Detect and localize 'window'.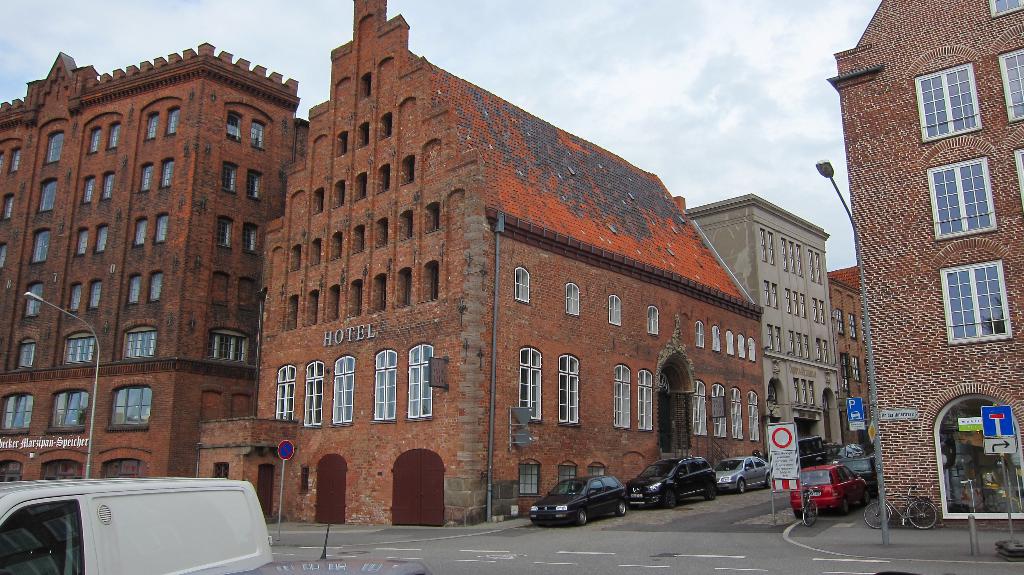
Localized at <region>157, 151, 177, 194</region>.
